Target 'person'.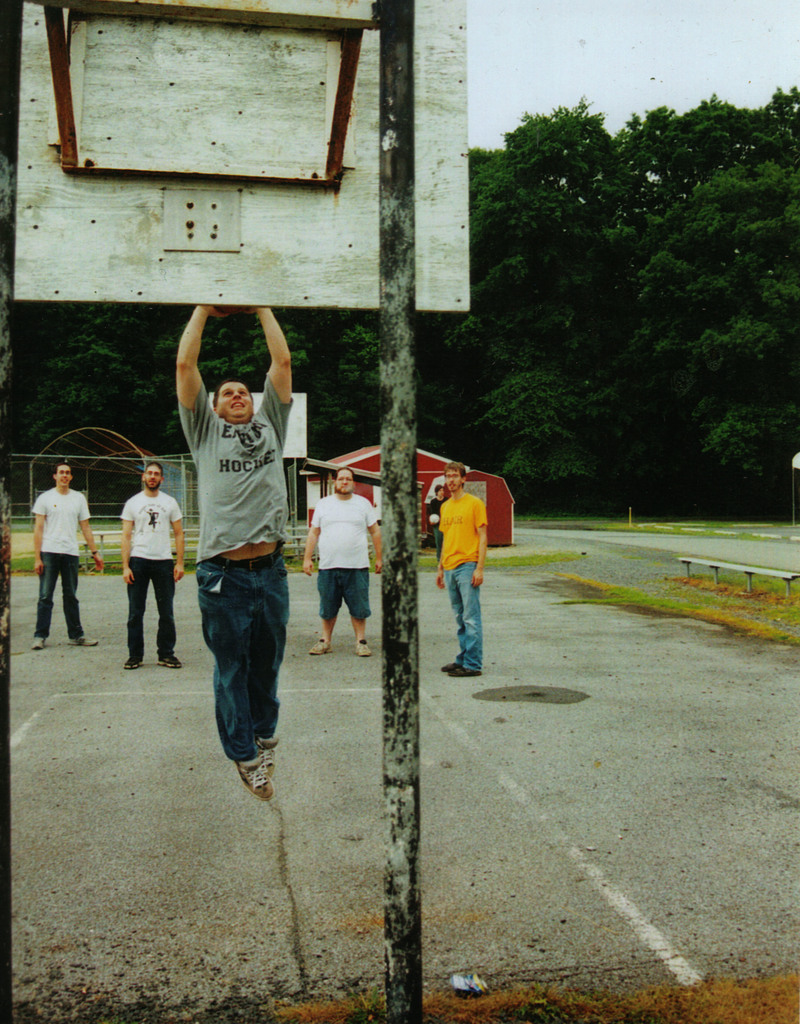
Target region: {"left": 298, "top": 462, "right": 384, "bottom": 659}.
